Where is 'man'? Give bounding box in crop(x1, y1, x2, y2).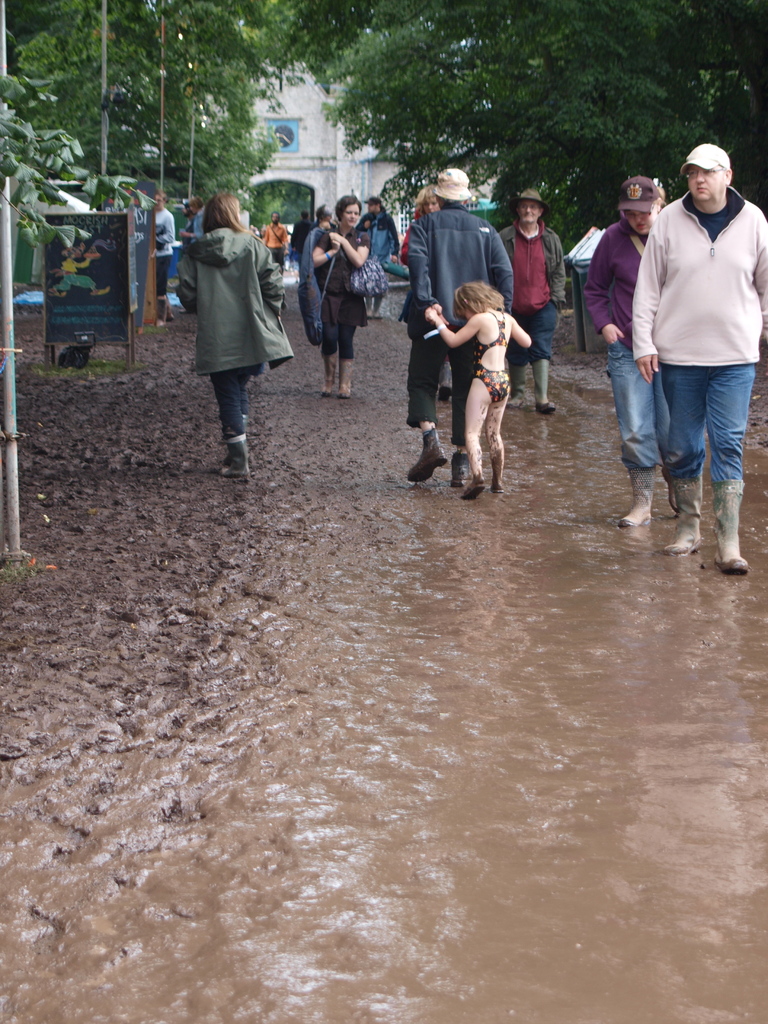
crop(399, 166, 513, 484).
